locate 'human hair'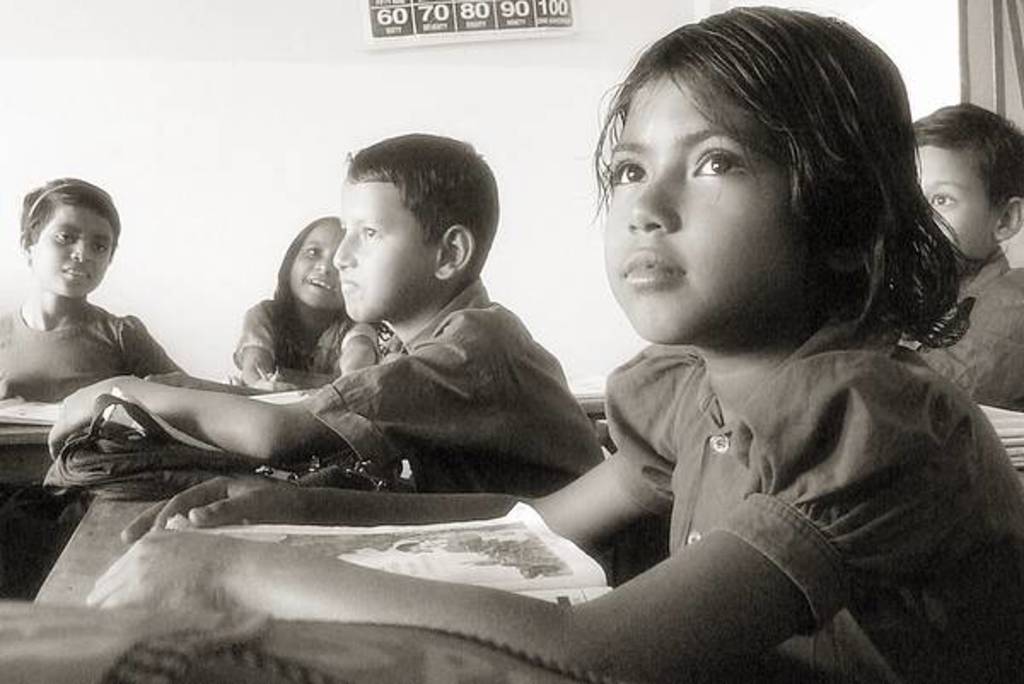
273/217/343/372
